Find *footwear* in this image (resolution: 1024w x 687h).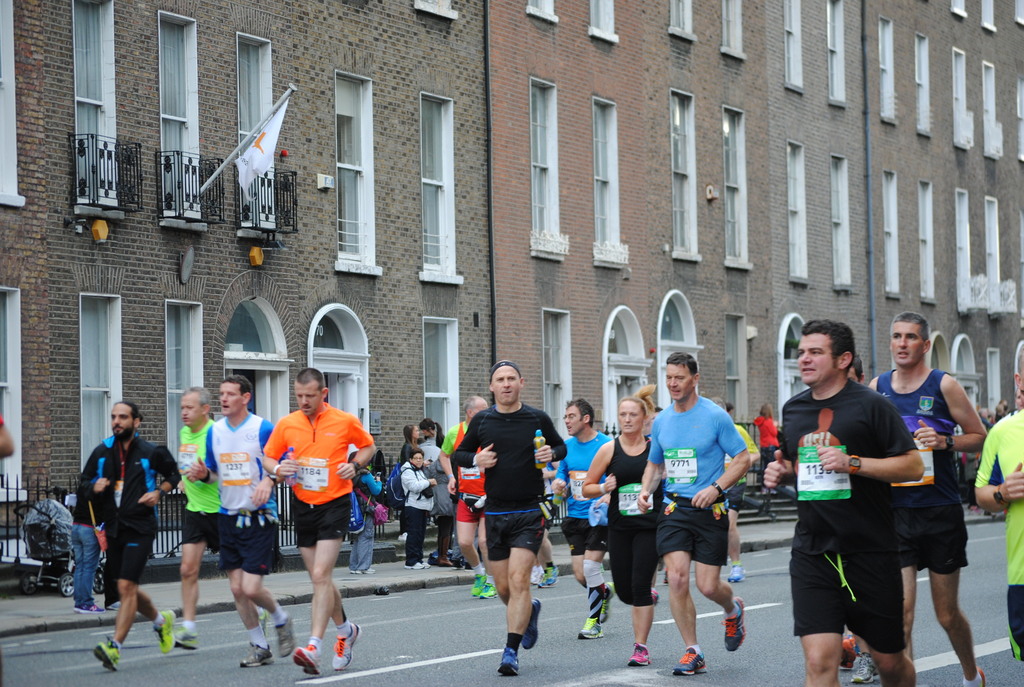
box(77, 599, 101, 617).
